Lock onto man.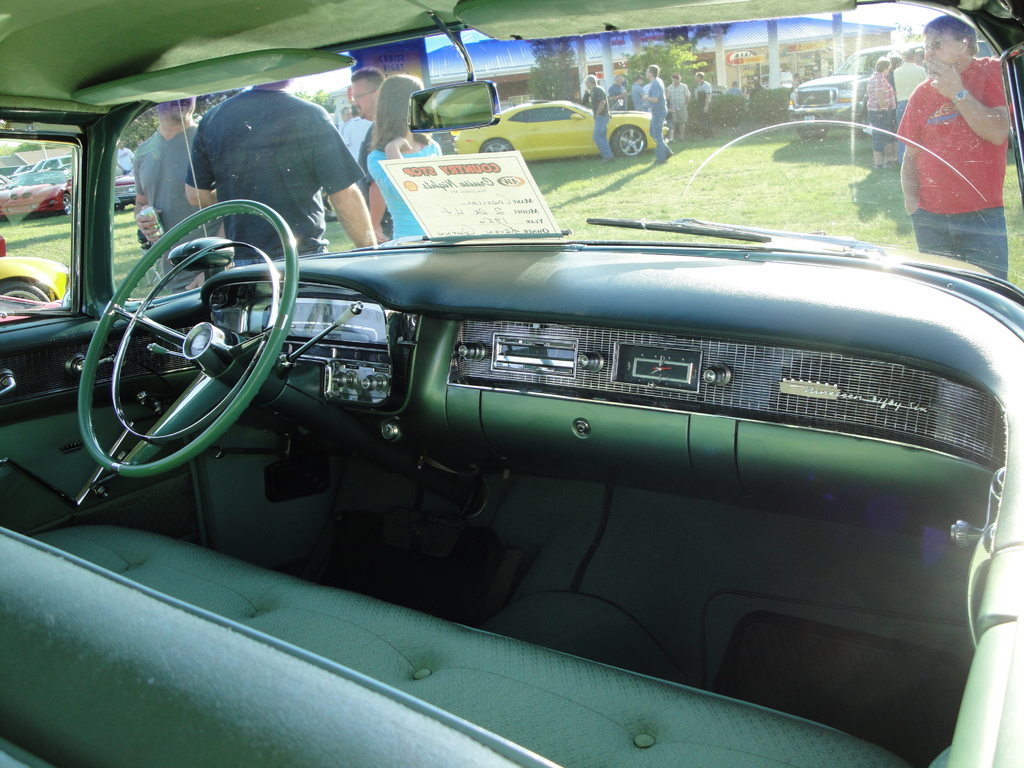
Locked: l=337, t=57, r=381, b=172.
